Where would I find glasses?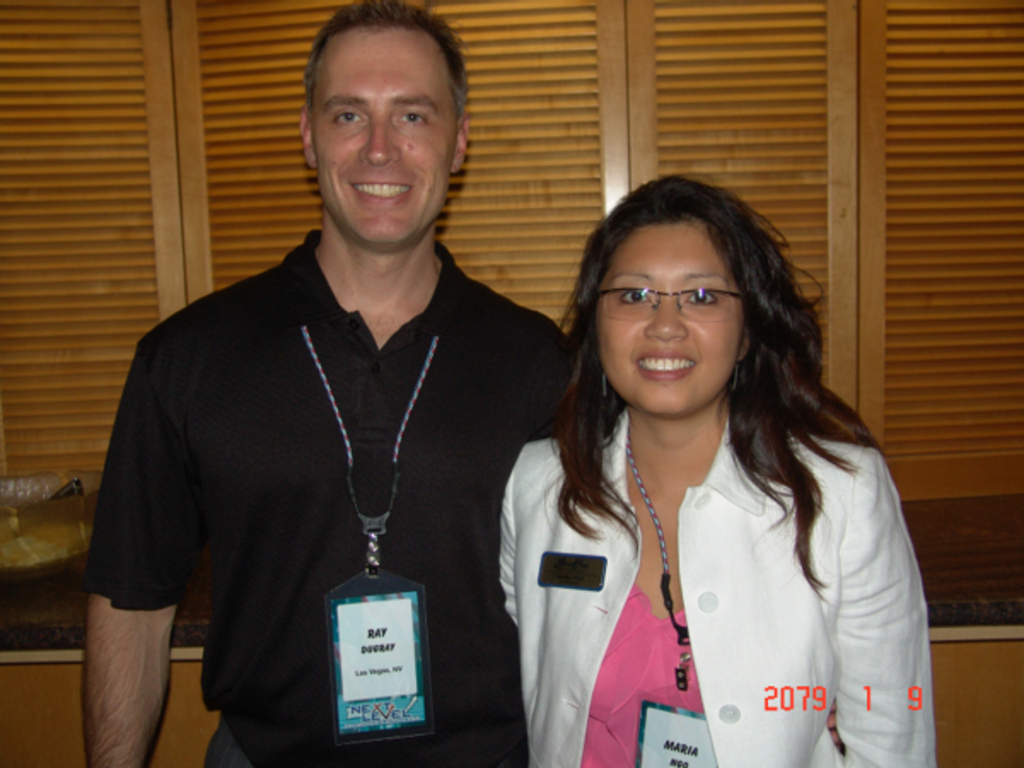
At region(601, 288, 756, 319).
